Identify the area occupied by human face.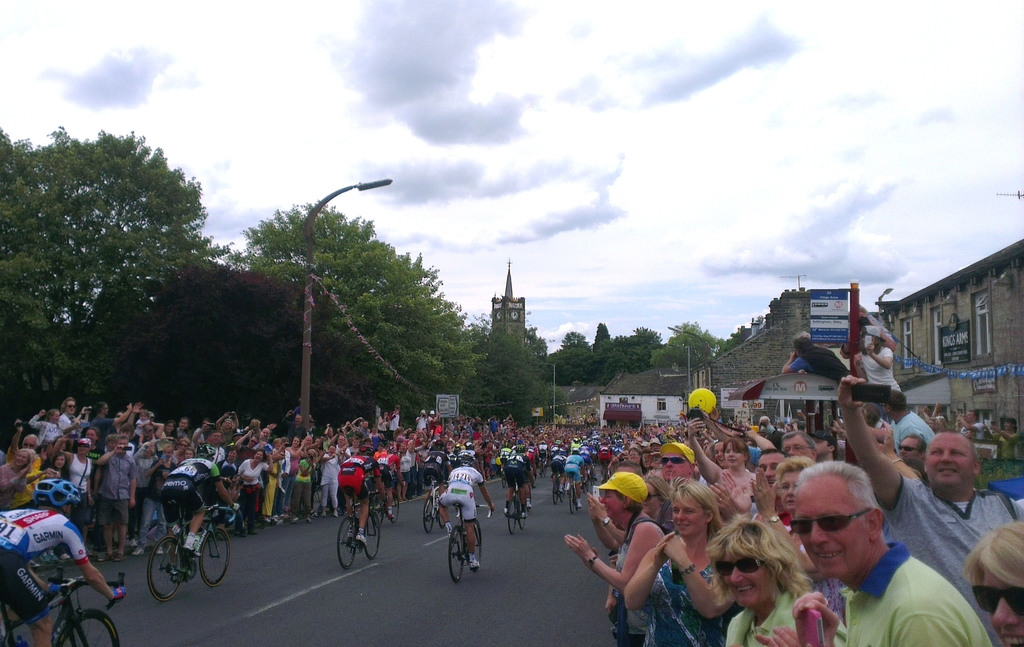
Area: (x1=225, y1=448, x2=239, y2=462).
